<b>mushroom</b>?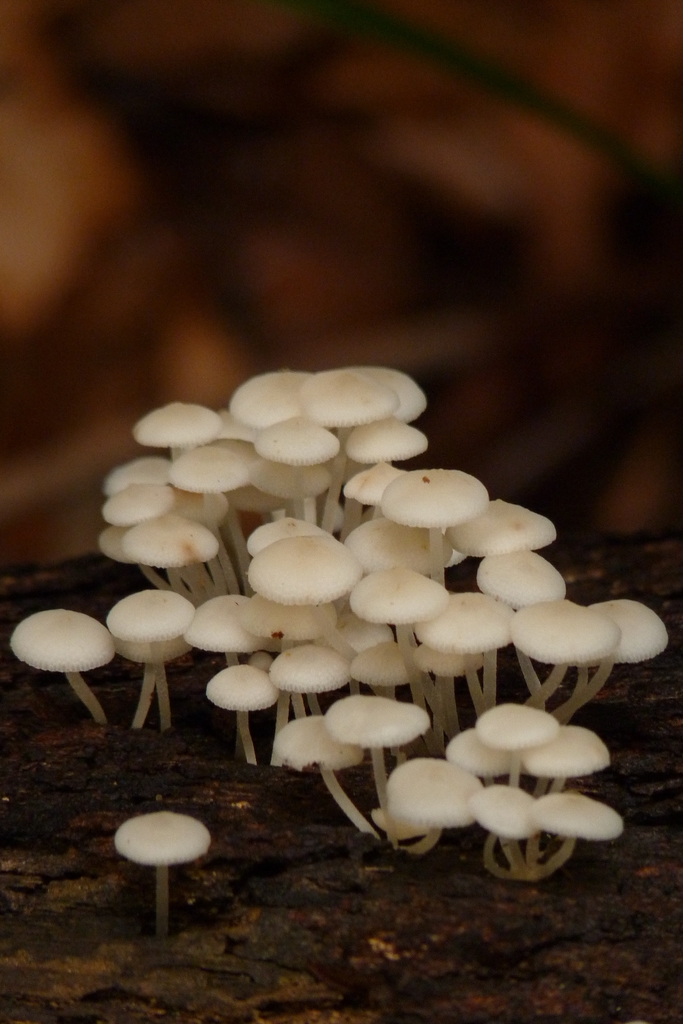
[x1=113, y1=812, x2=211, y2=931]
